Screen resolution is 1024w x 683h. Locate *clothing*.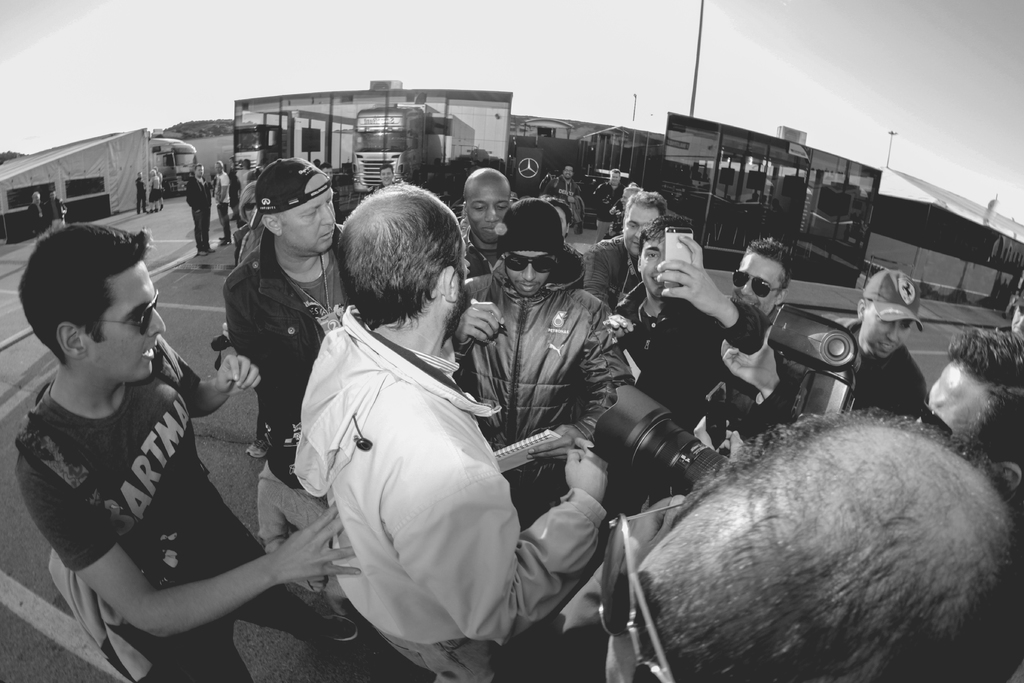
Rect(292, 304, 621, 680).
